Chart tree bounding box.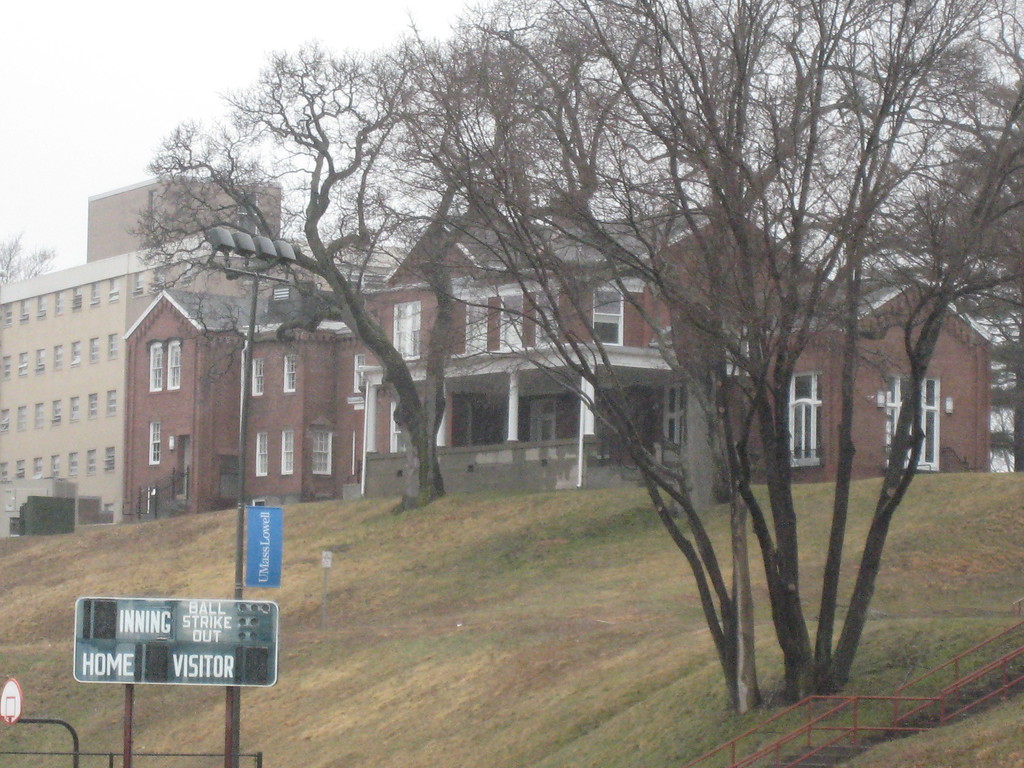
Charted: x1=0, y1=221, x2=59, y2=282.
